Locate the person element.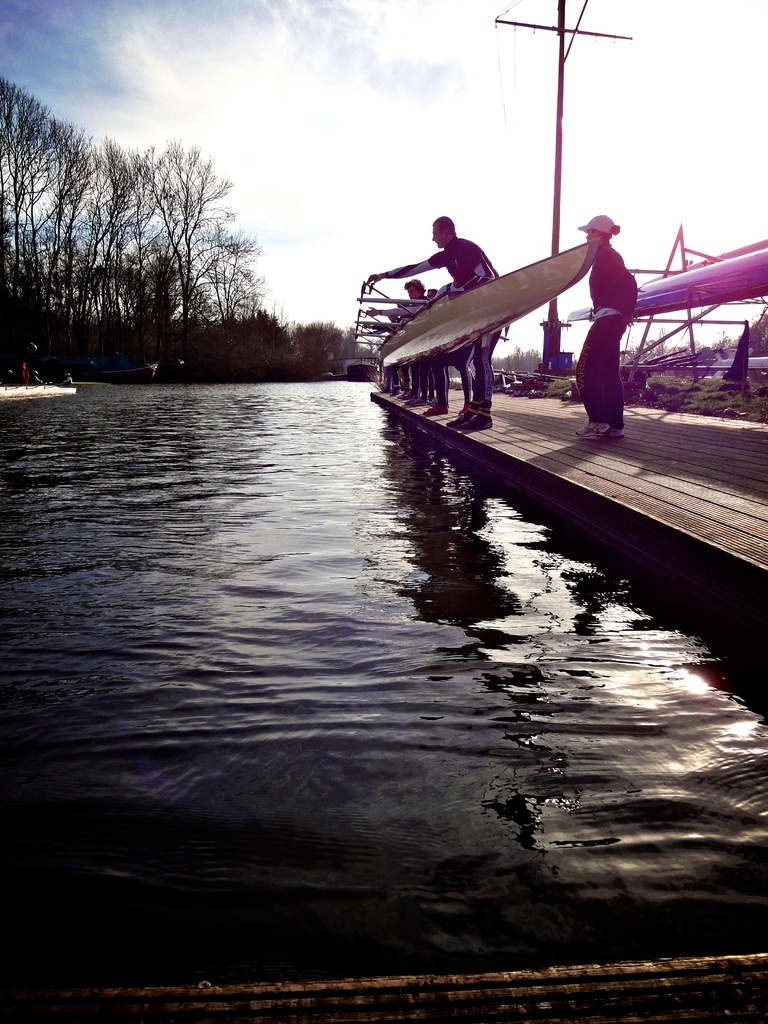
Element bbox: detection(566, 211, 637, 439).
